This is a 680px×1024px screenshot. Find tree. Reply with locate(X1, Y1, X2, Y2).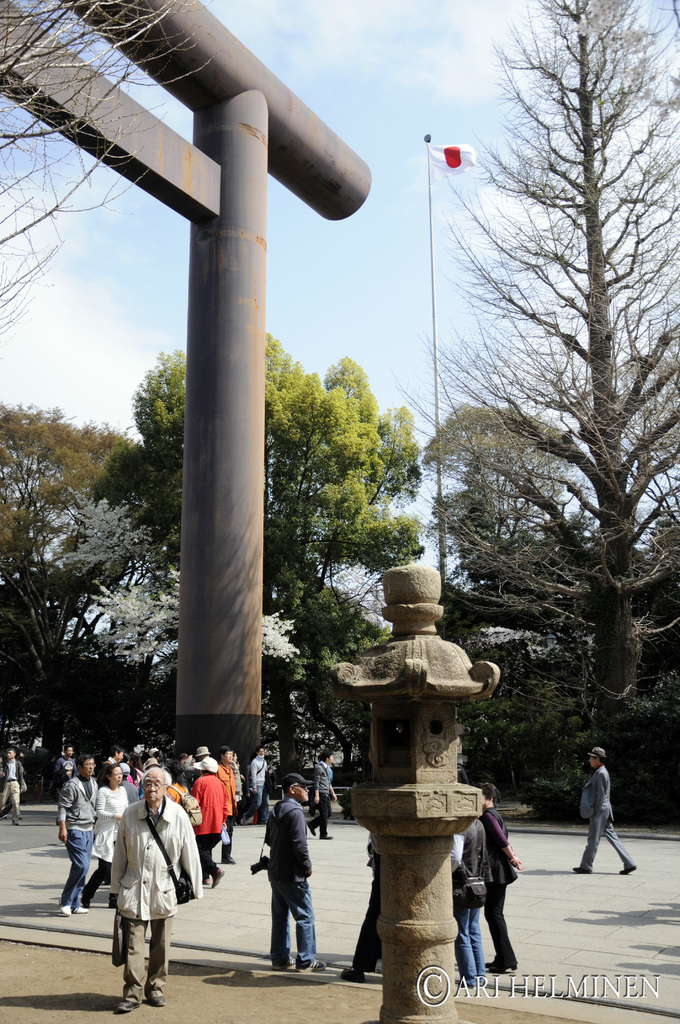
locate(420, 399, 571, 518).
